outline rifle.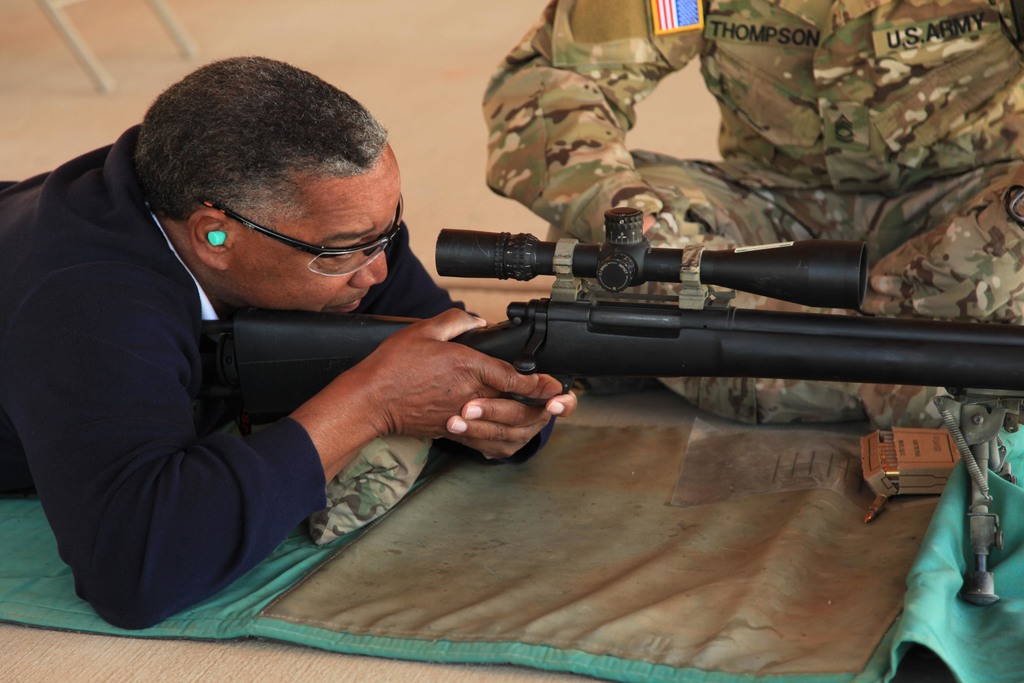
Outline: [x1=229, y1=207, x2=1023, y2=411].
